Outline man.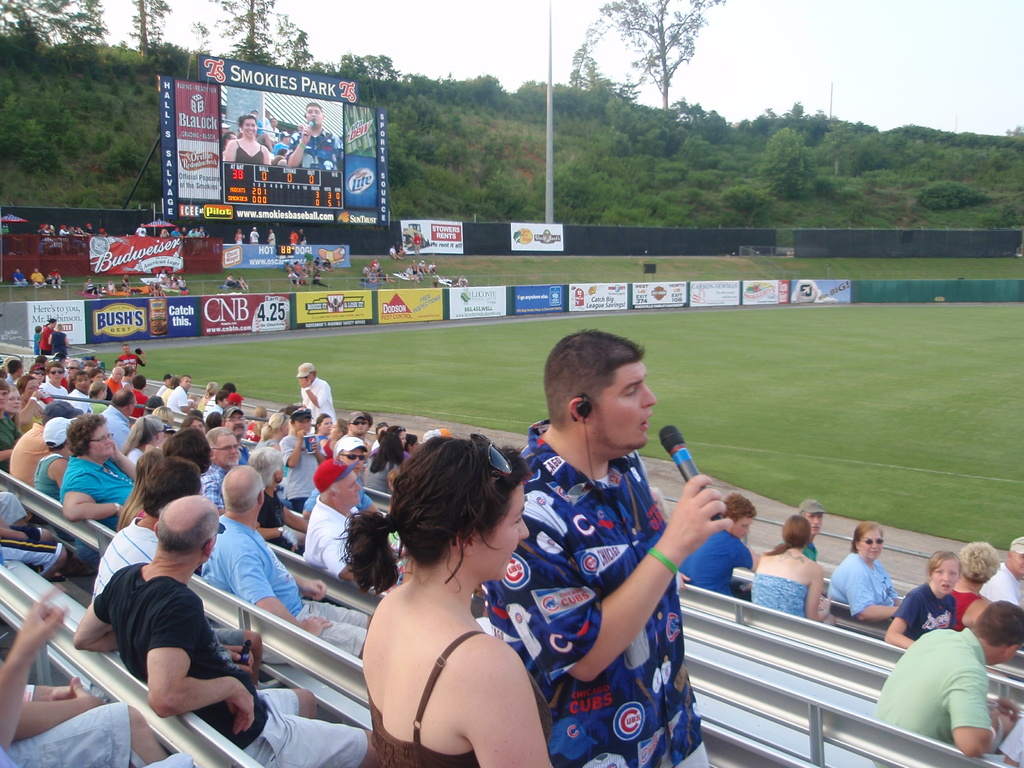
Outline: <bbox>0, 379, 28, 472</bbox>.
